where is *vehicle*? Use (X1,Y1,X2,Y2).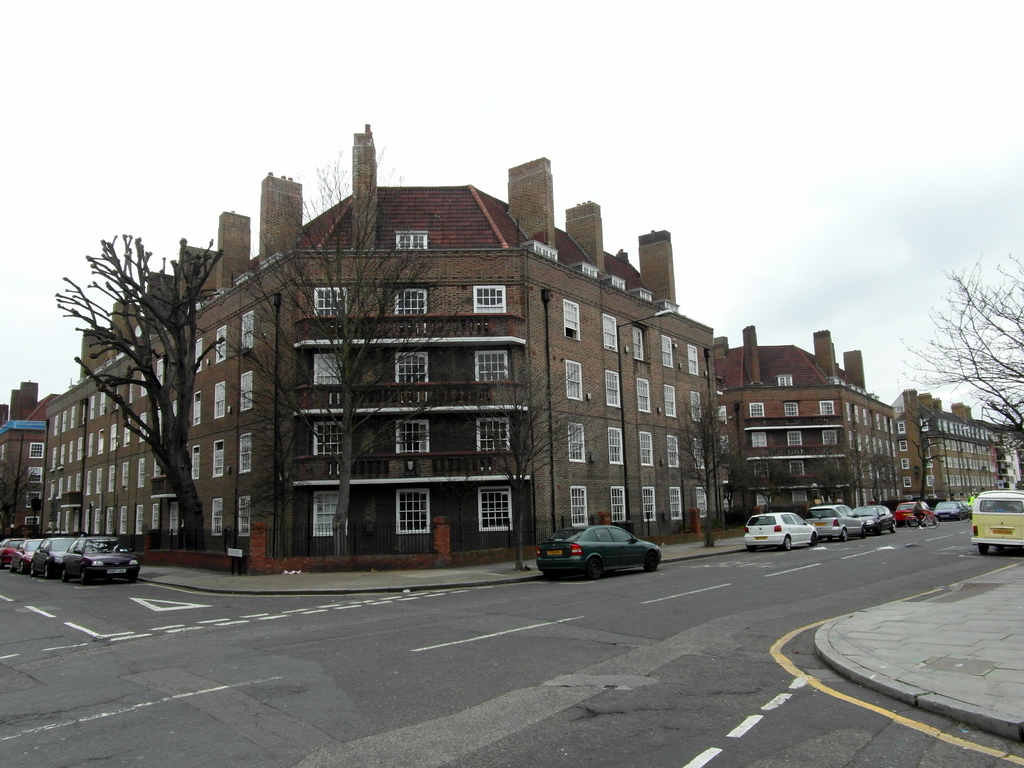
(886,501,936,525).
